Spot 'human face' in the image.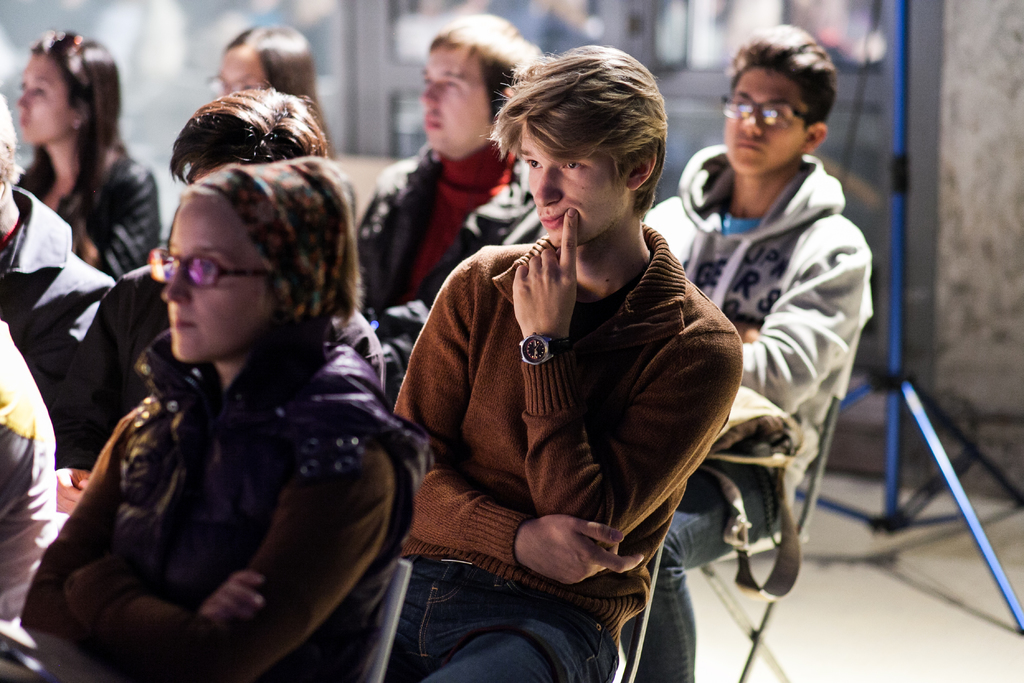
'human face' found at locate(522, 114, 619, 251).
